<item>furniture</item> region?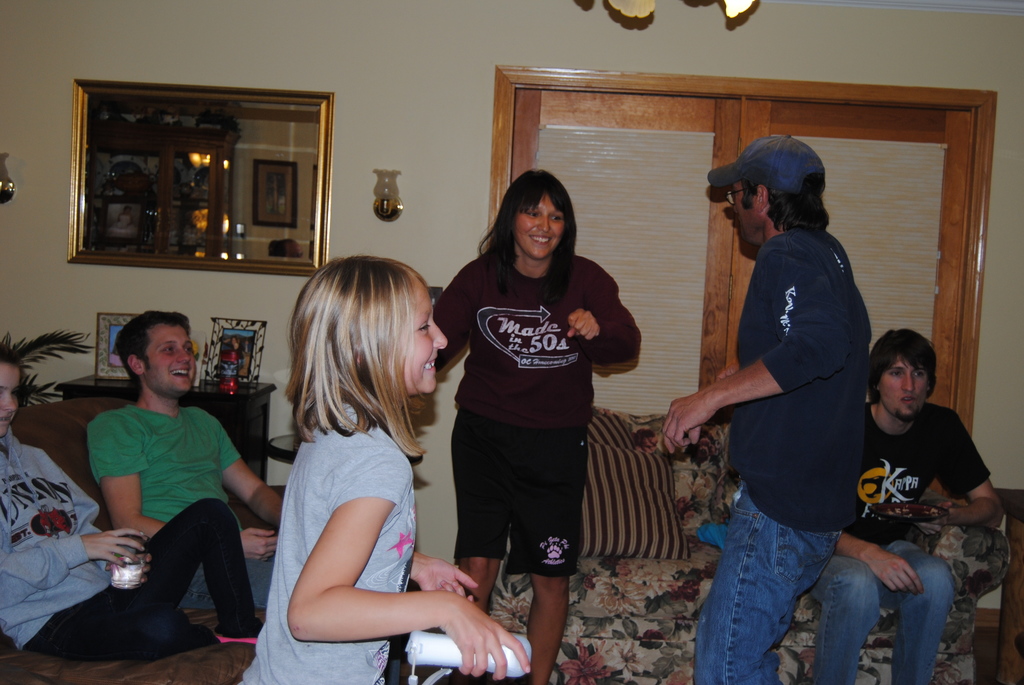
select_region(51, 371, 275, 483)
